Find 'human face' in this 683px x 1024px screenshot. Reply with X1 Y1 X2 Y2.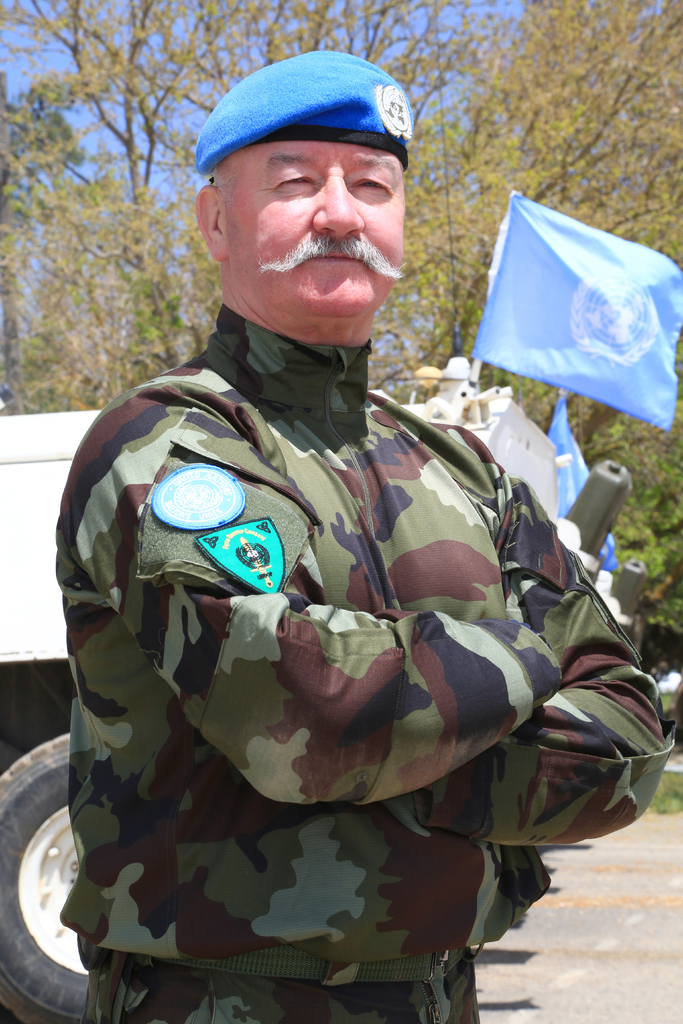
232 134 409 314.
